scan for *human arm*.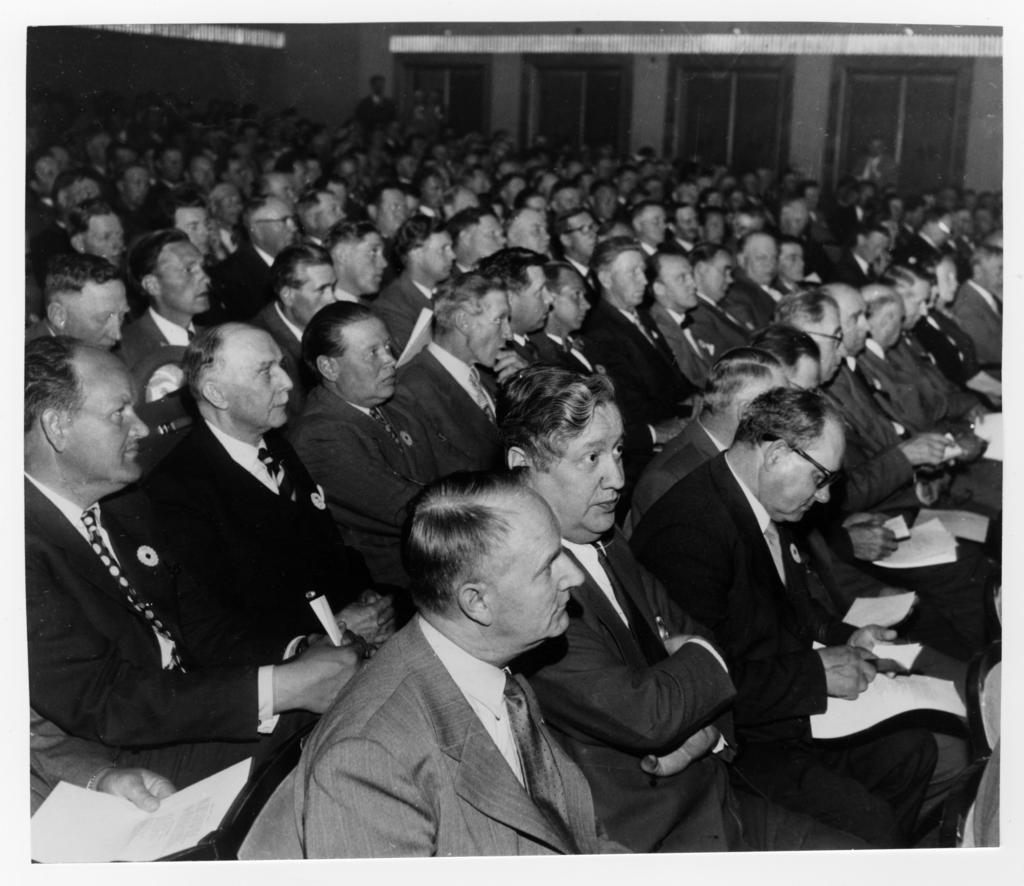
Scan result: [893,473,946,514].
